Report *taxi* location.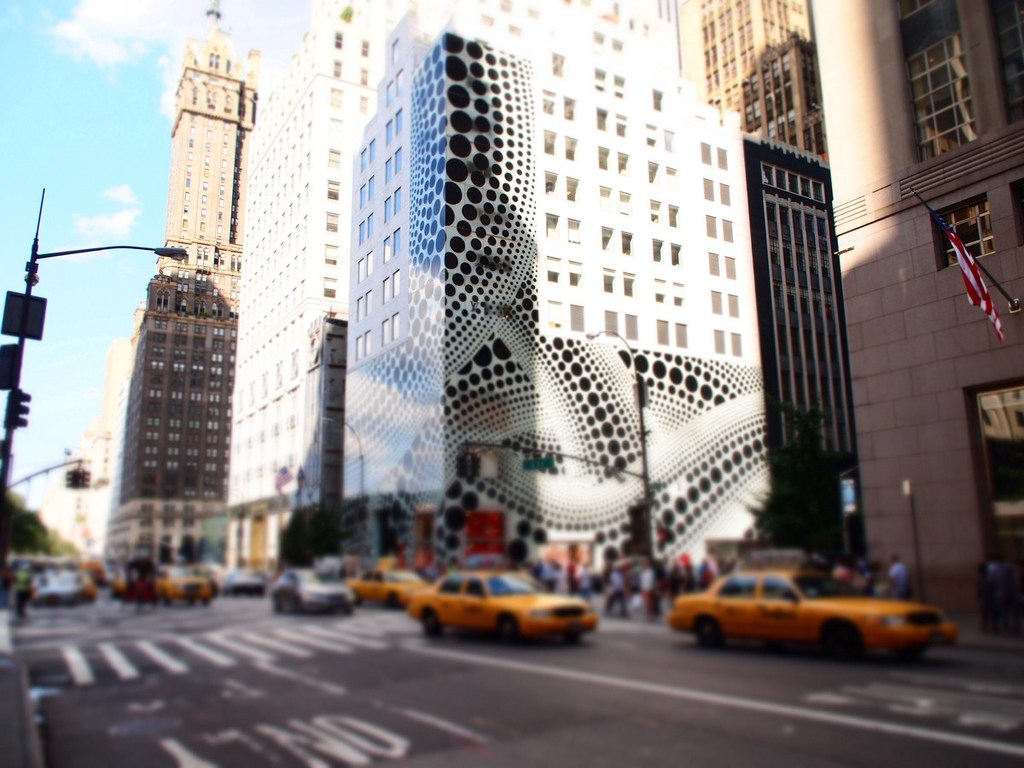
Report: (672,541,957,668).
